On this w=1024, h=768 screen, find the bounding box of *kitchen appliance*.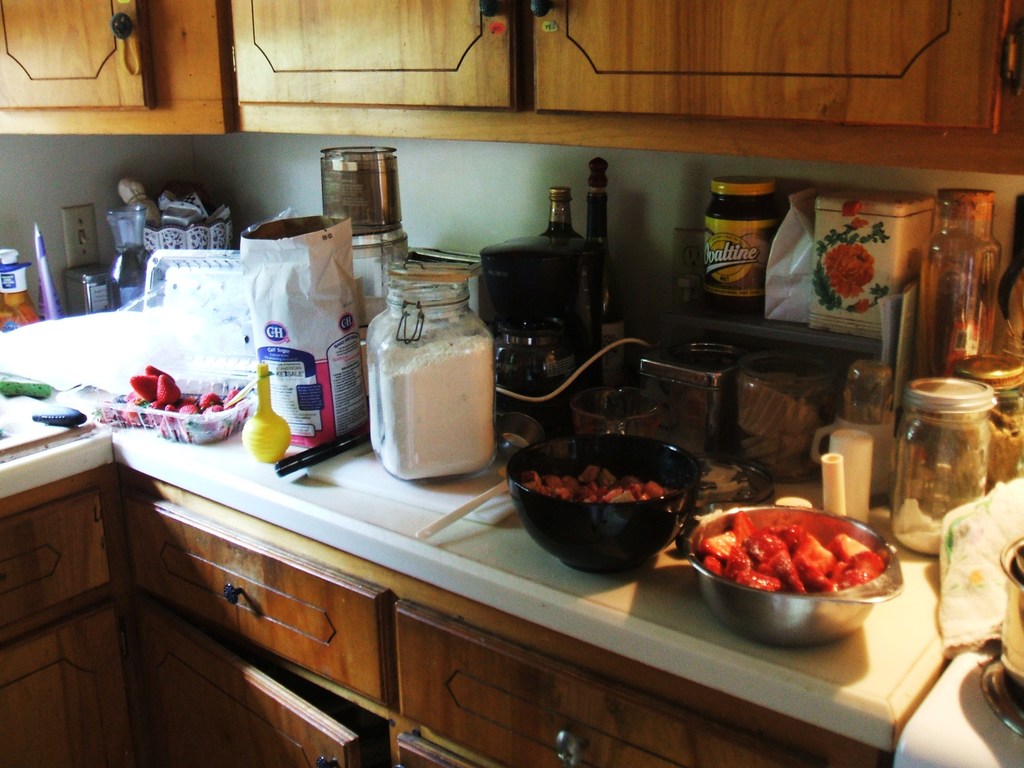
Bounding box: (left=687, top=512, right=901, bottom=645).
